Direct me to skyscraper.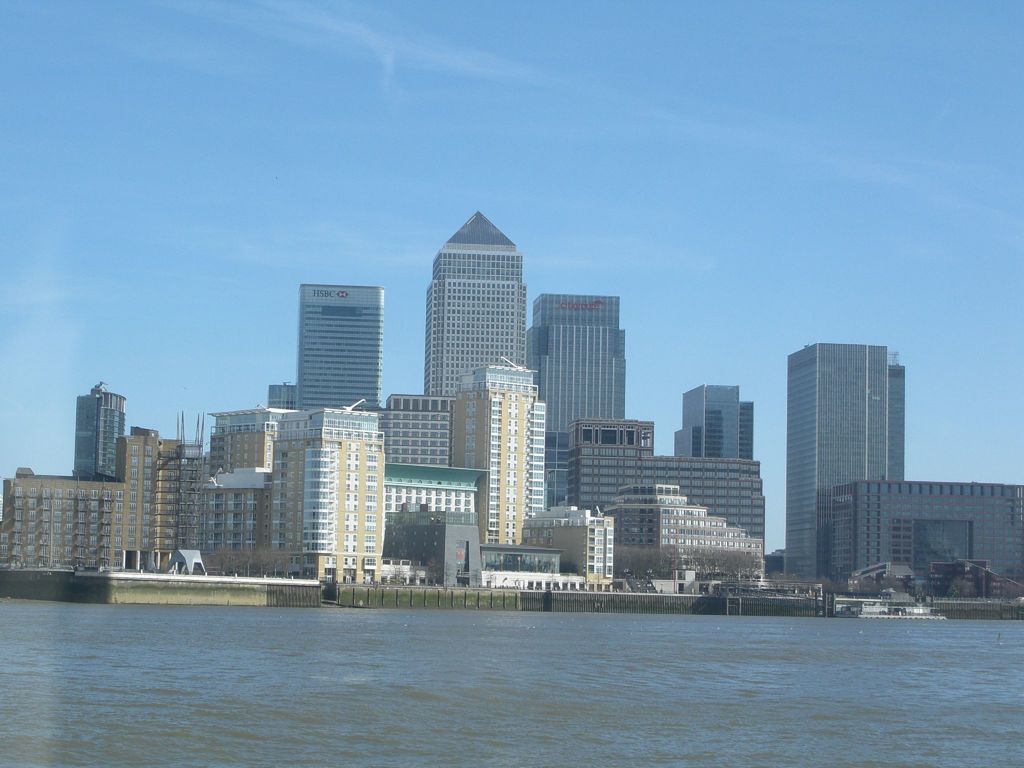
Direction: bbox=(534, 297, 637, 442).
